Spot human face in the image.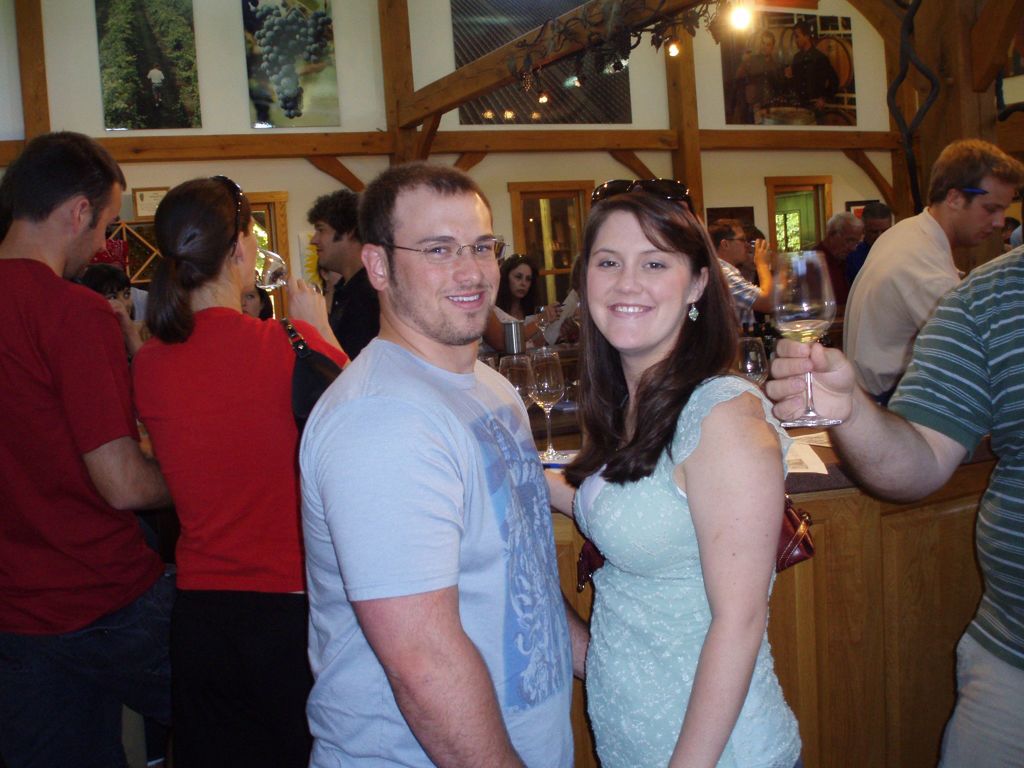
human face found at crop(74, 184, 123, 276).
